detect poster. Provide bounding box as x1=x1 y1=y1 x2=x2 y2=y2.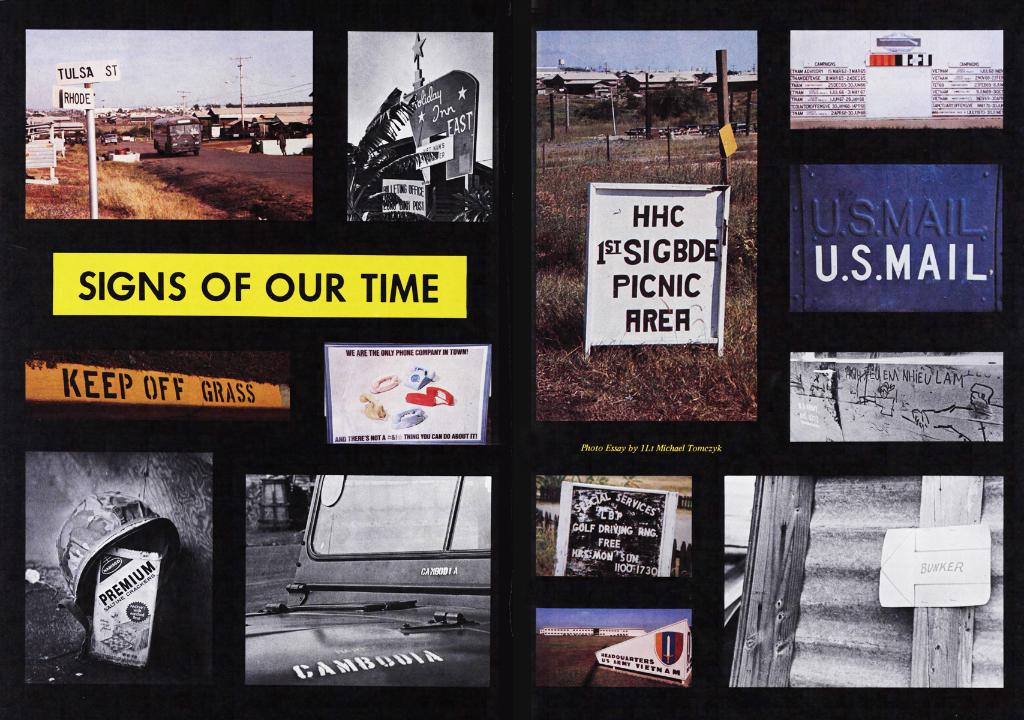
x1=55 y1=86 x2=90 y2=110.
